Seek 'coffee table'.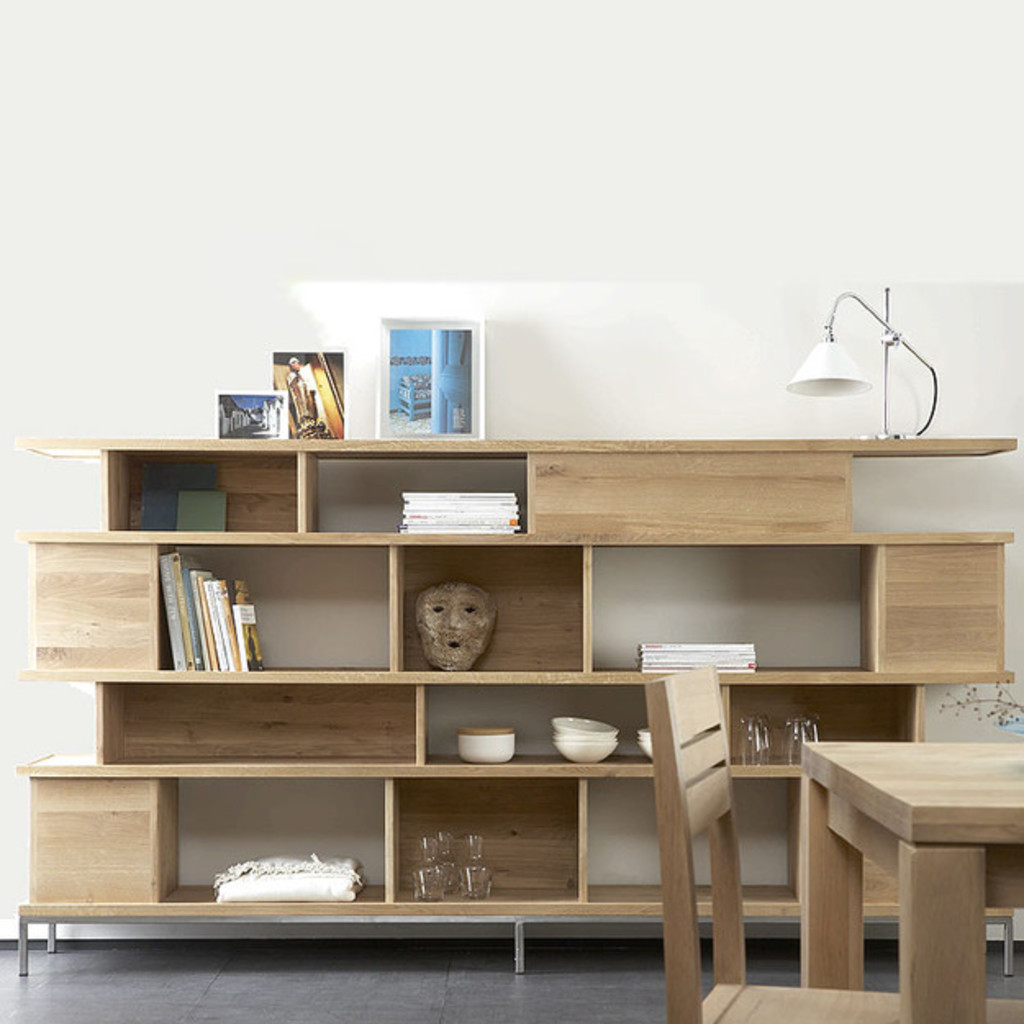
783 685 1011 986.
